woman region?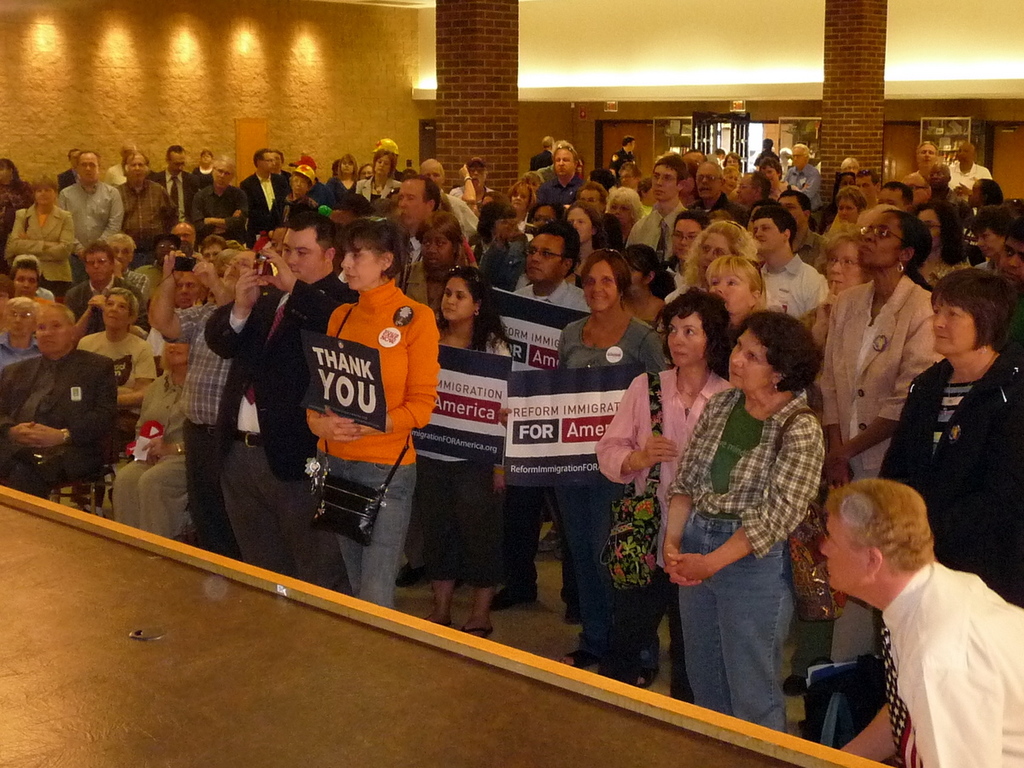
(787, 229, 876, 697)
